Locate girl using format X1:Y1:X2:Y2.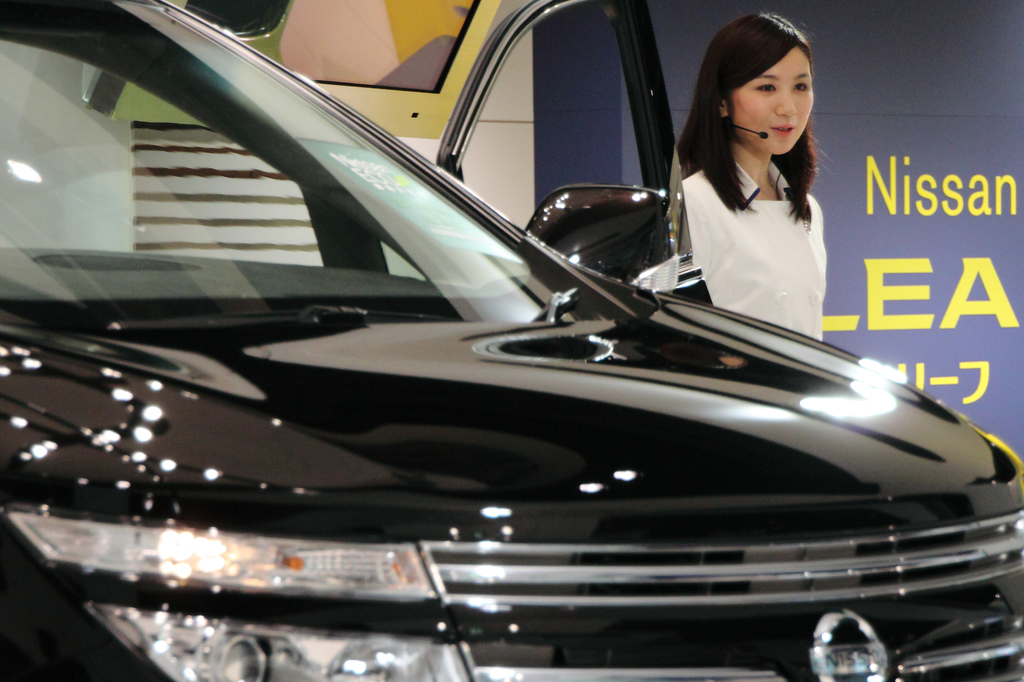
679:4:835:340.
